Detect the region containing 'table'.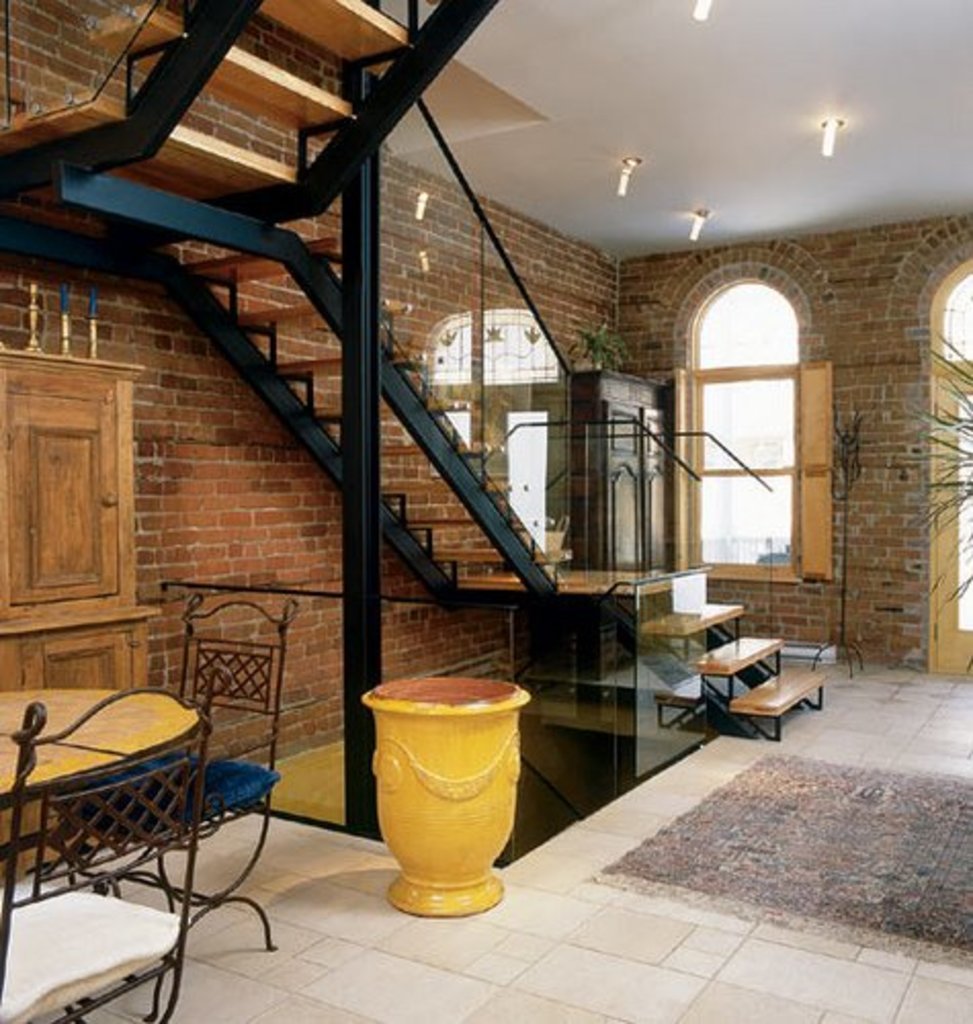
x1=0 y1=676 x2=291 y2=975.
